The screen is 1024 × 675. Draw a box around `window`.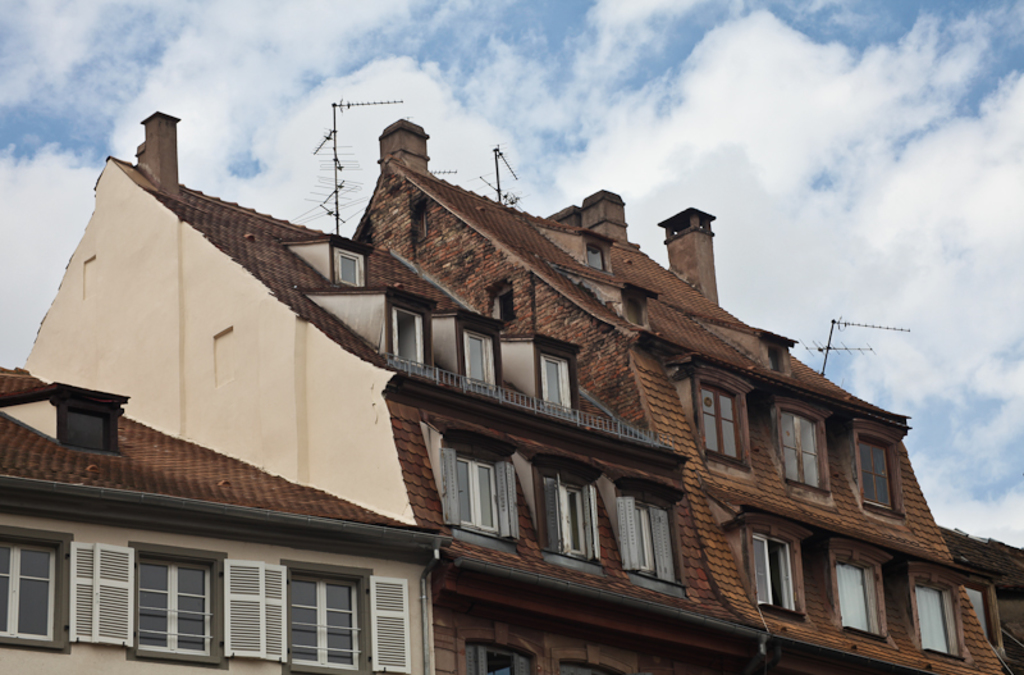
<region>465, 334, 490, 386</region>.
